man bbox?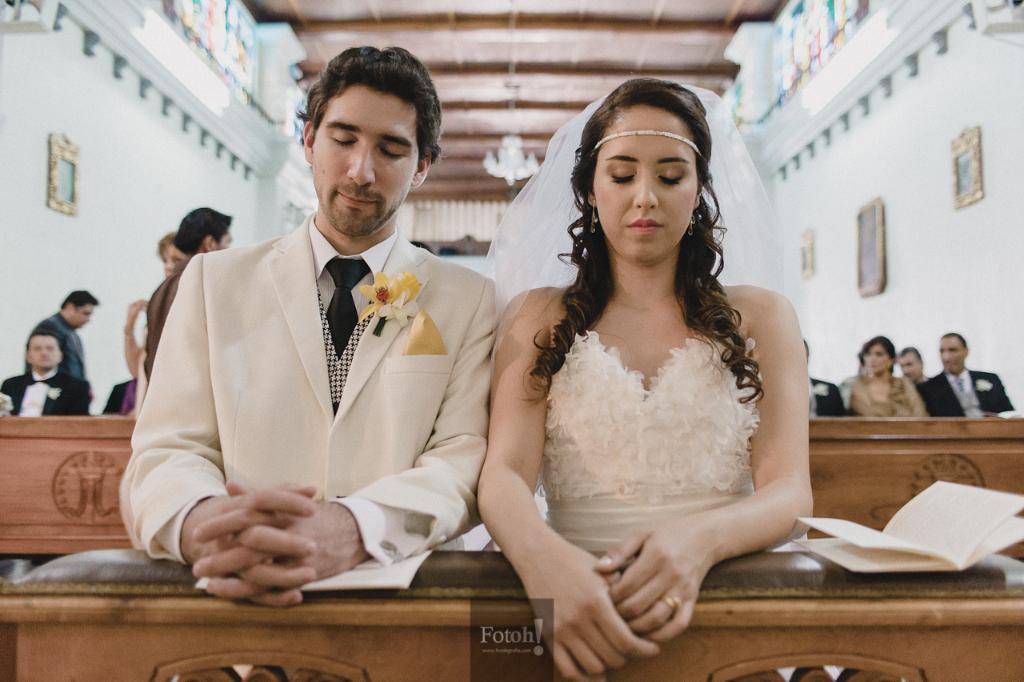
x1=23, y1=289, x2=102, y2=378
